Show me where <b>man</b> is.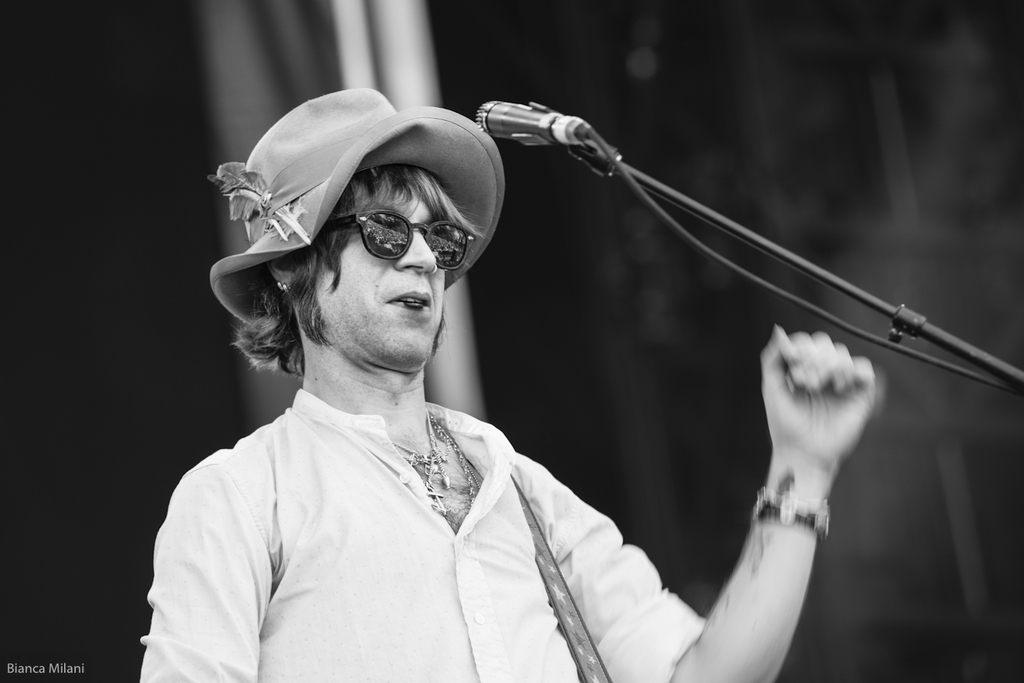
<b>man</b> is at 136 88 879 682.
